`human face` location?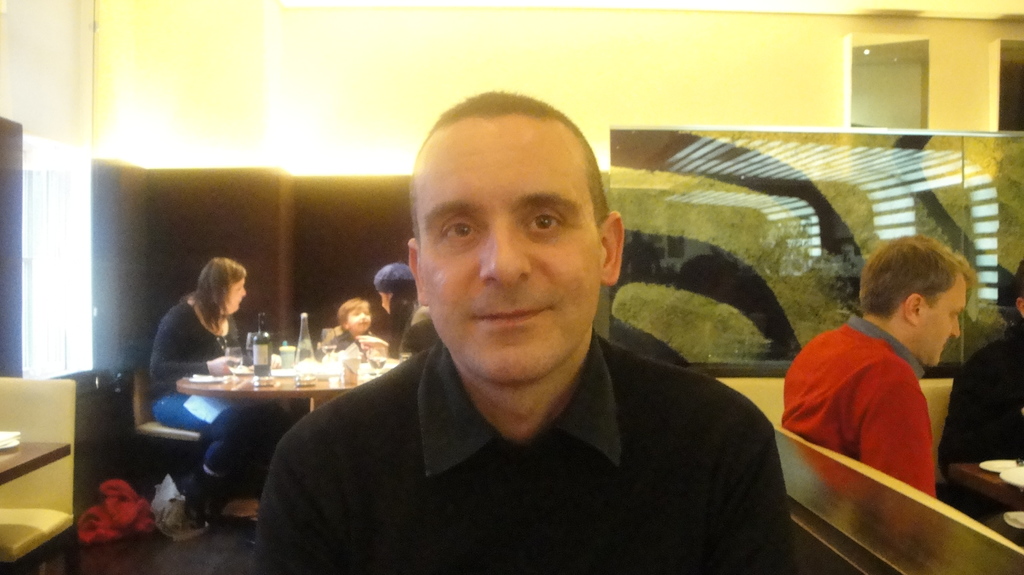
bbox=(226, 281, 246, 313)
